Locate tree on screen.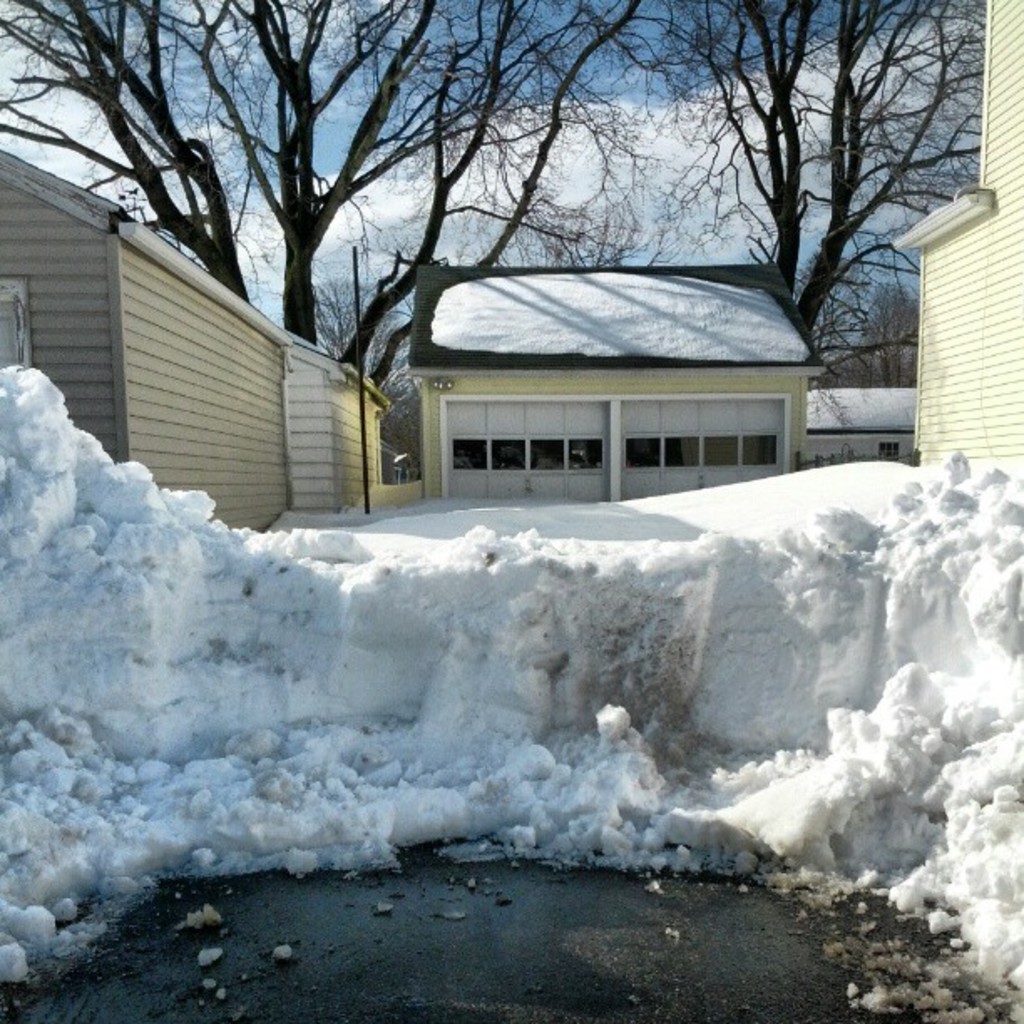
On screen at (left=581, top=0, right=987, bottom=397).
